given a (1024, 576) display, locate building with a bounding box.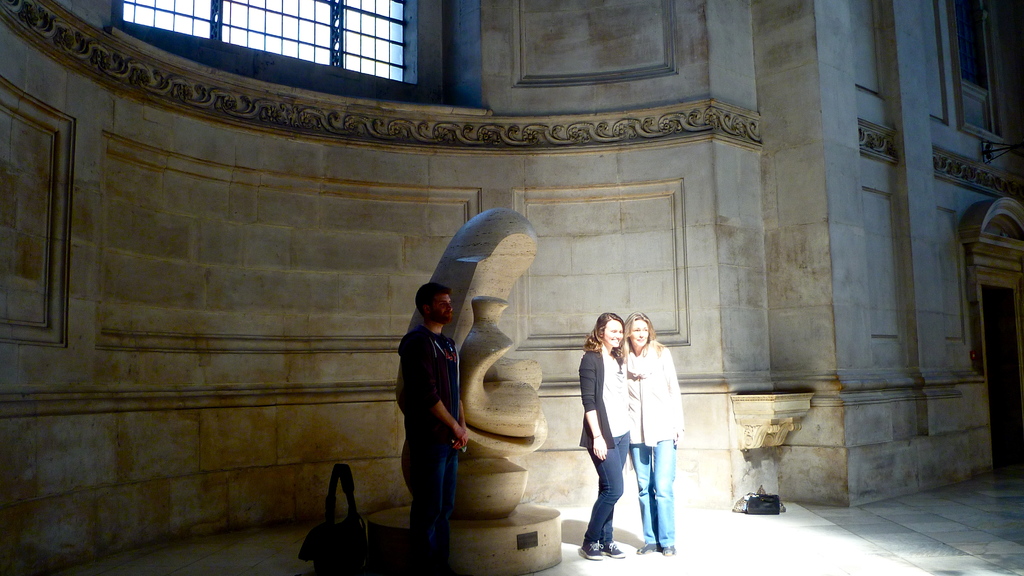
Located: locate(0, 0, 1023, 575).
